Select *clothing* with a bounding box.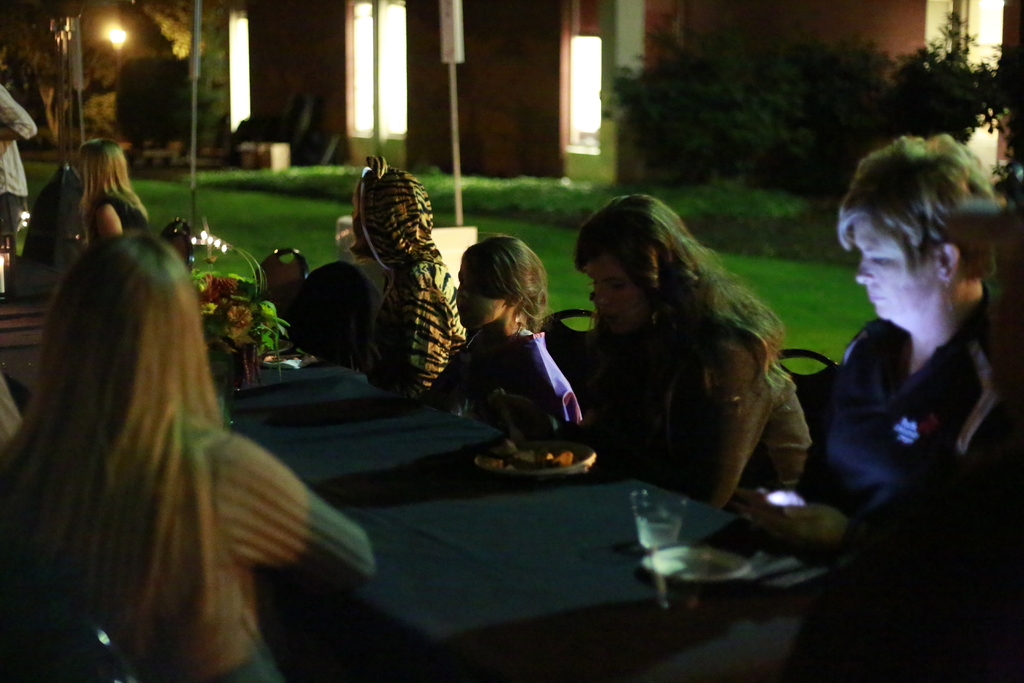
417/330/563/447.
